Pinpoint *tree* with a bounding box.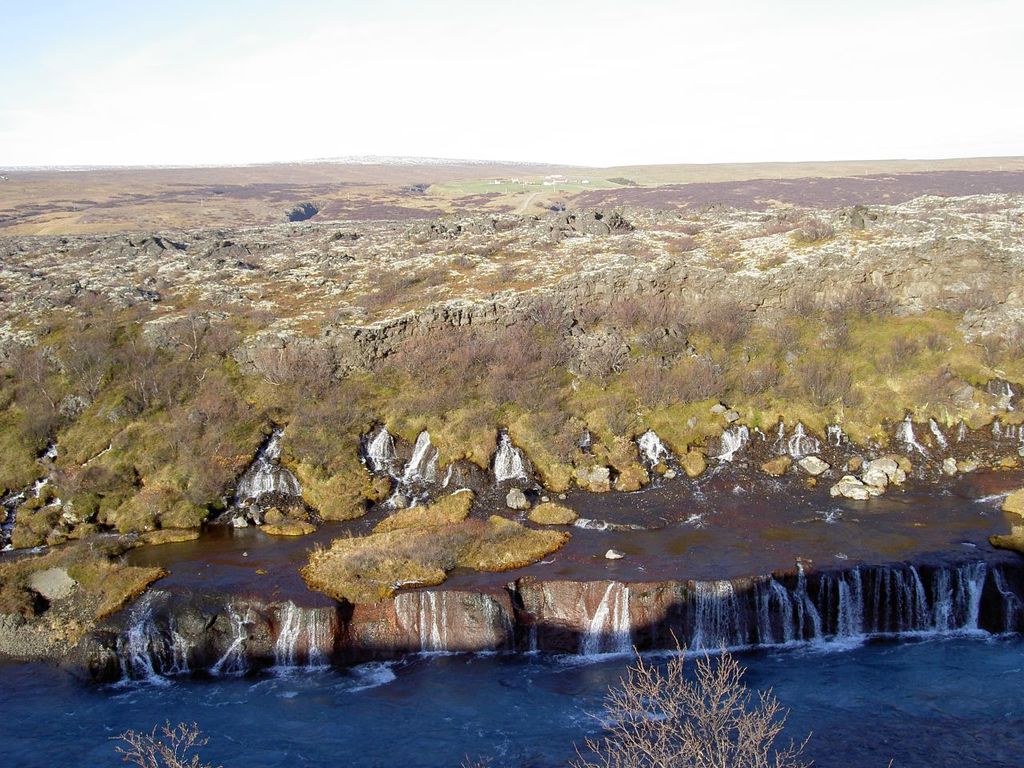
l=105, t=714, r=211, b=767.
